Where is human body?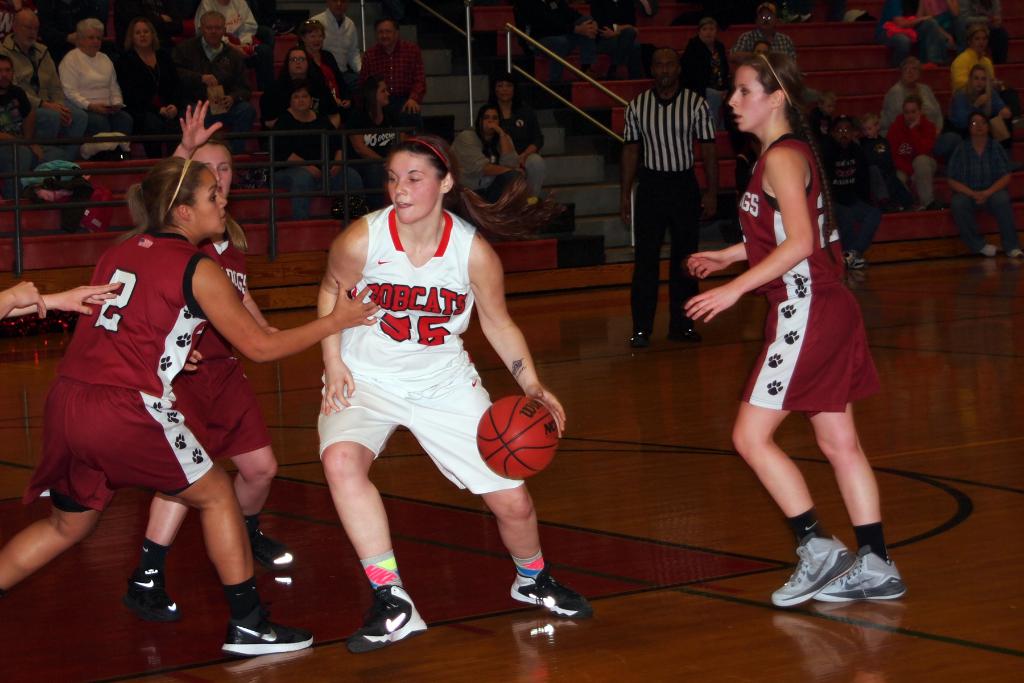
x1=817 y1=110 x2=886 y2=267.
